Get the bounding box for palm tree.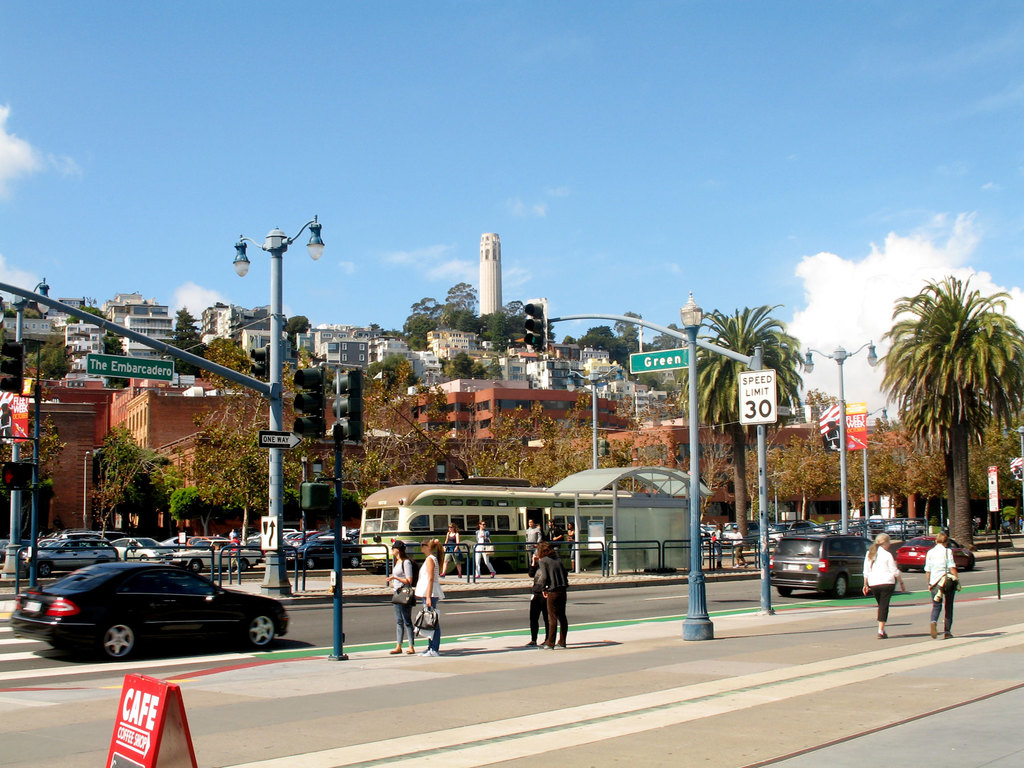
[867,274,1023,553].
